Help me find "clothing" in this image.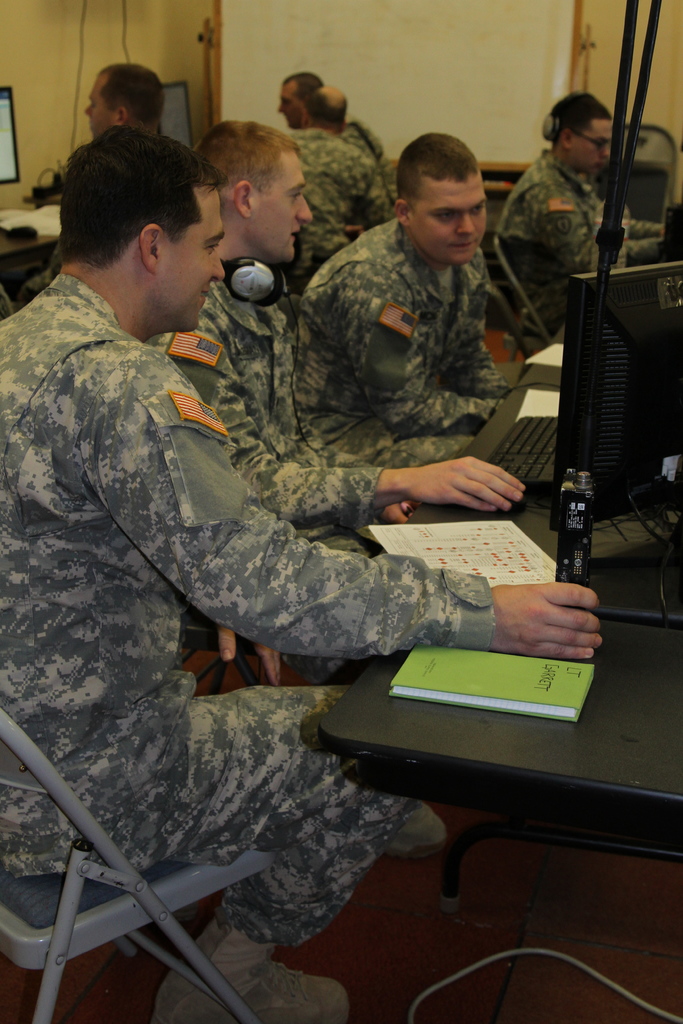
Found it: bbox(308, 211, 495, 460).
